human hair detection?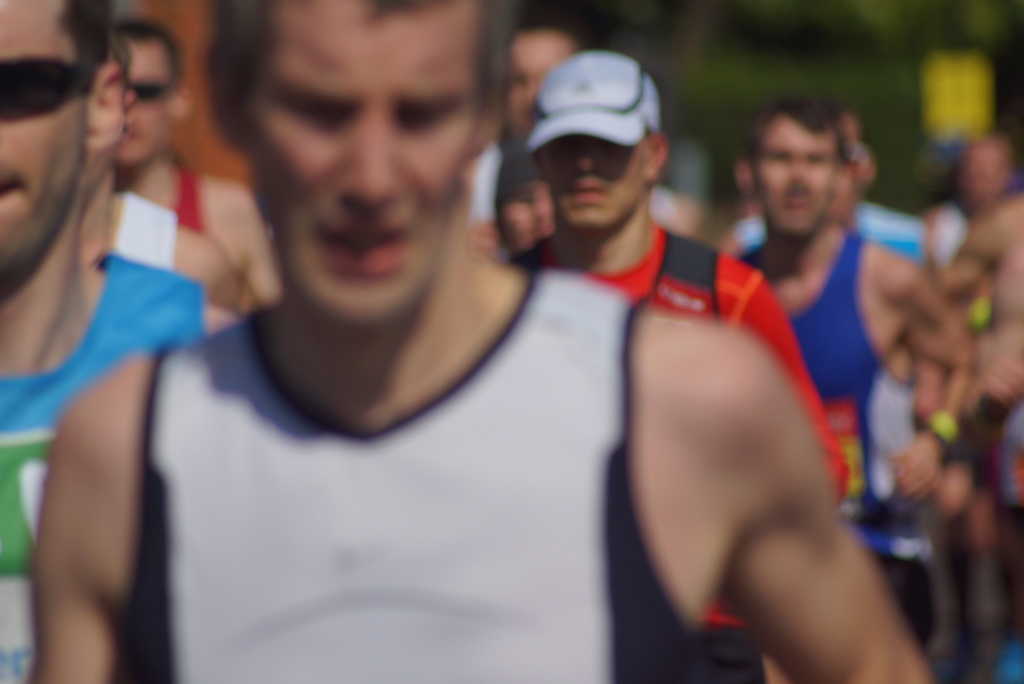
l=745, t=94, r=849, b=193
